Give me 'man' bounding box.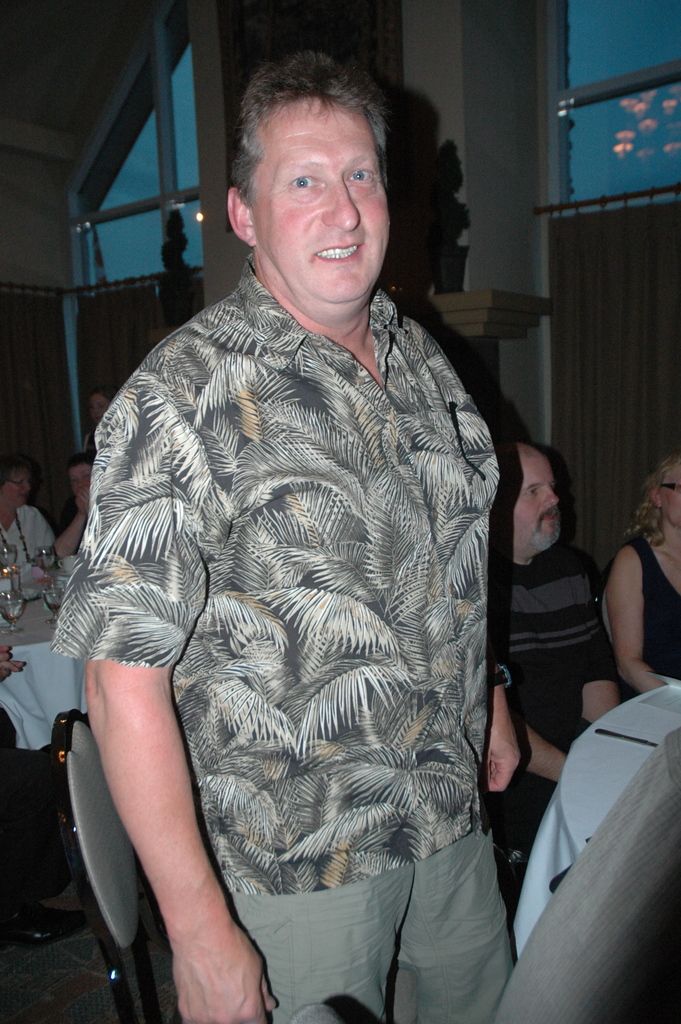
box=[44, 49, 539, 1021].
